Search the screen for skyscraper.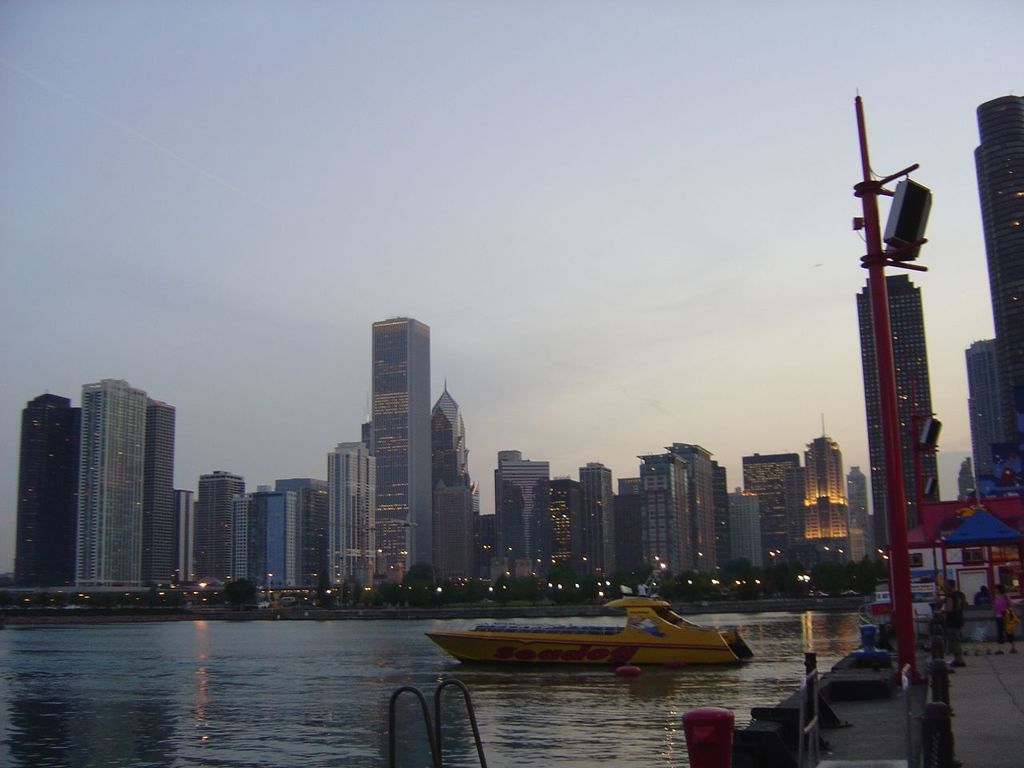
Found at bbox=(973, 88, 1023, 462).
